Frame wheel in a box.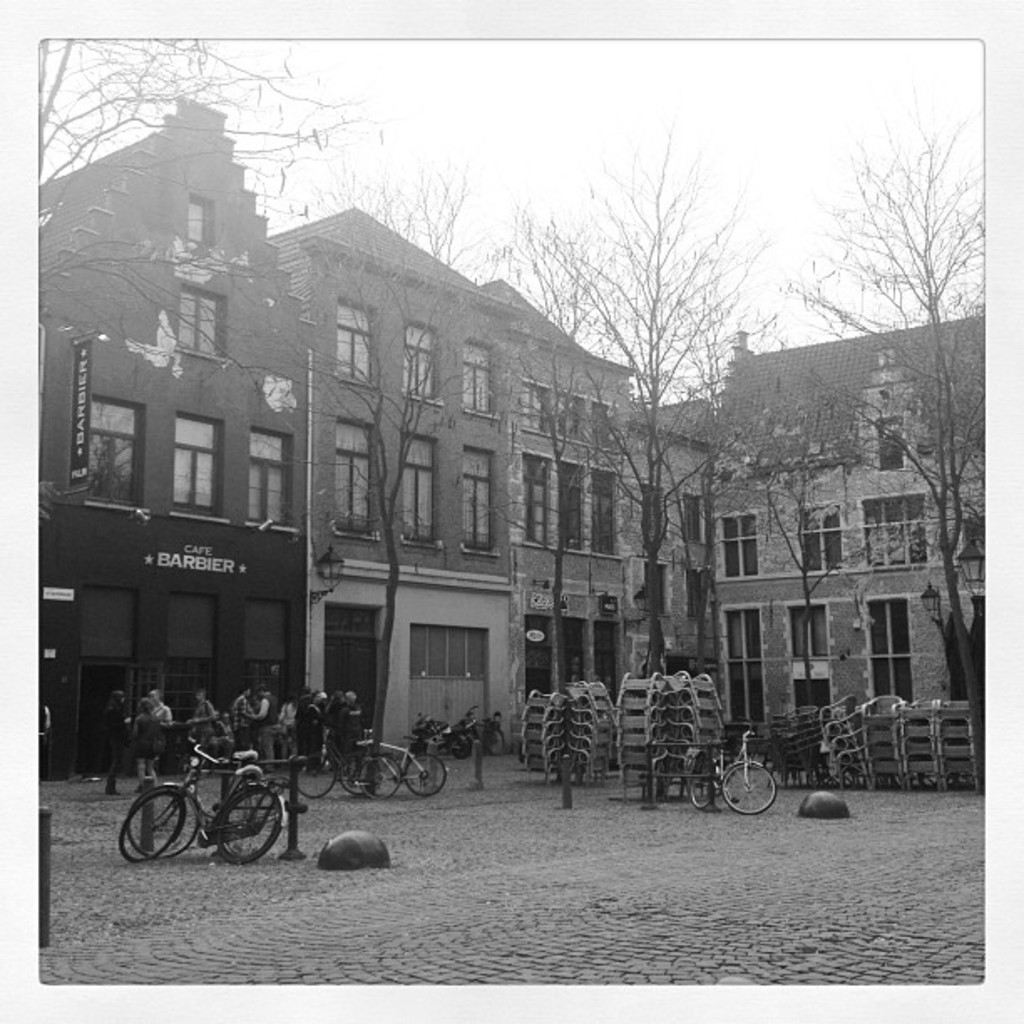
(left=119, top=788, right=186, bottom=865).
